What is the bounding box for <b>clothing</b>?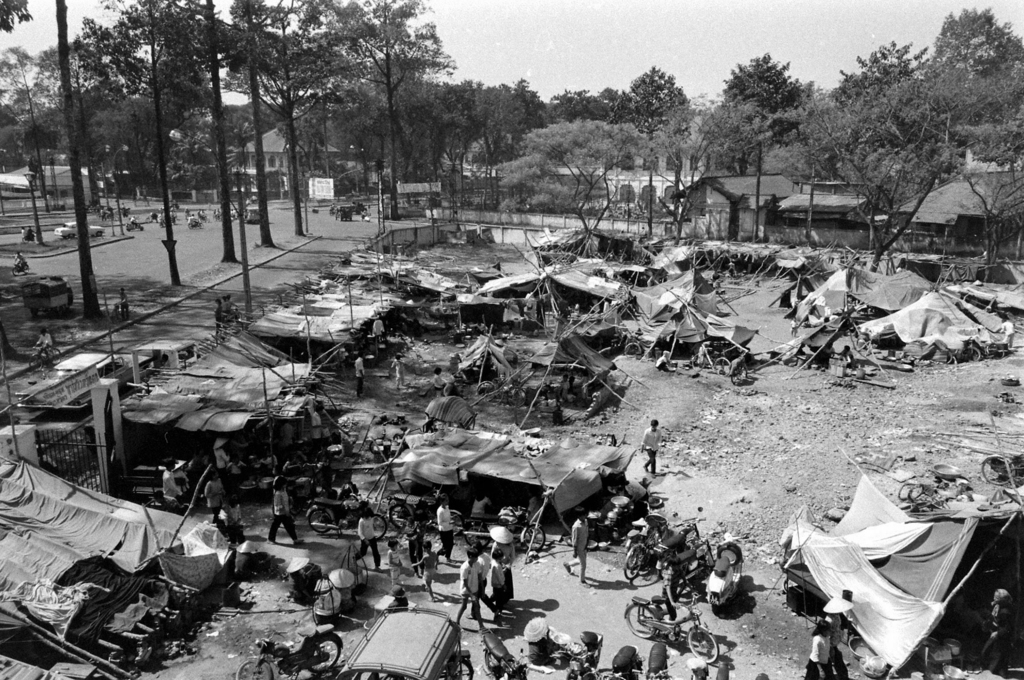
x1=495 y1=559 x2=513 y2=606.
